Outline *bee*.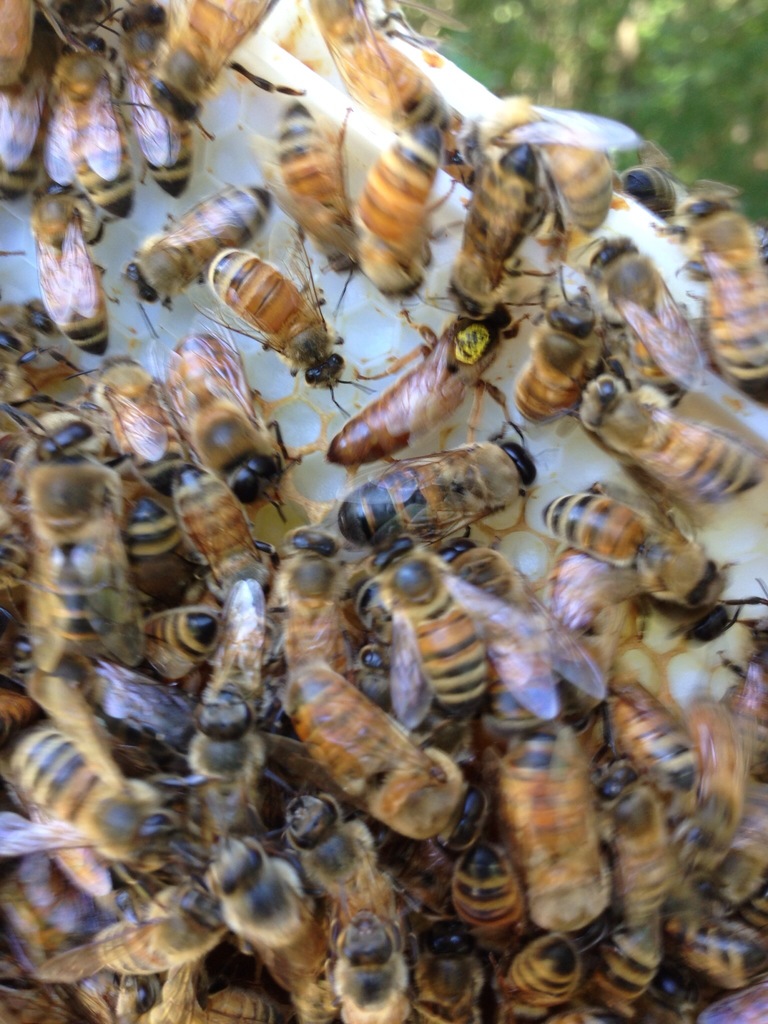
Outline: locate(409, 931, 507, 1018).
